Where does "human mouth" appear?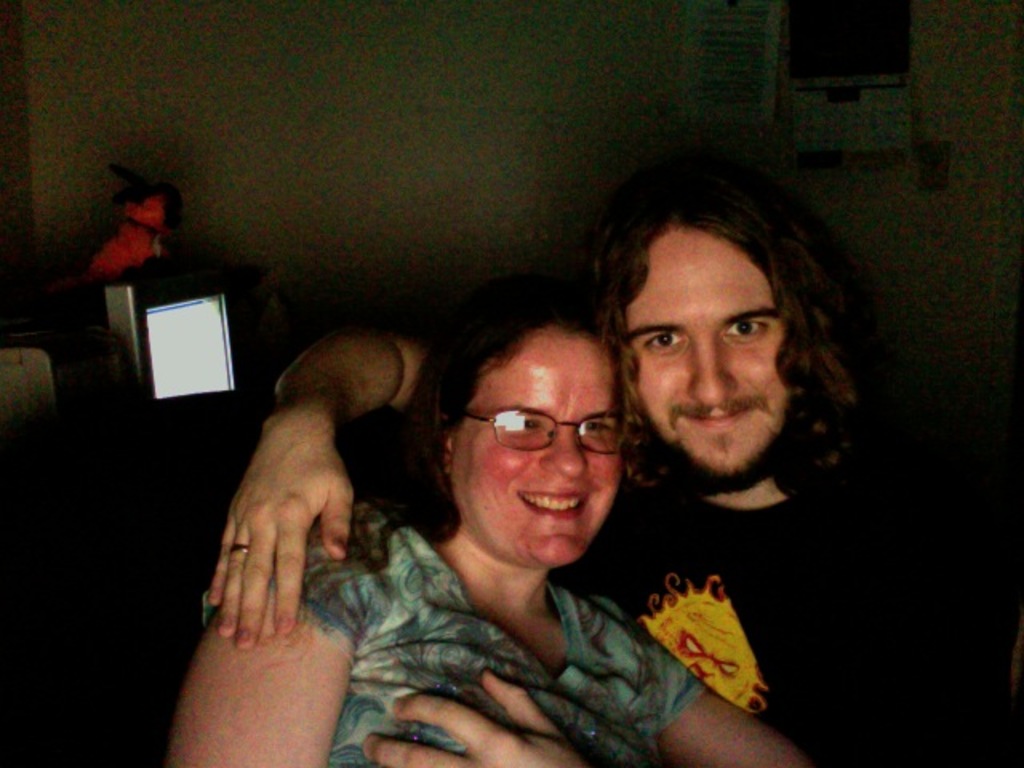
Appears at bbox=(680, 410, 760, 427).
